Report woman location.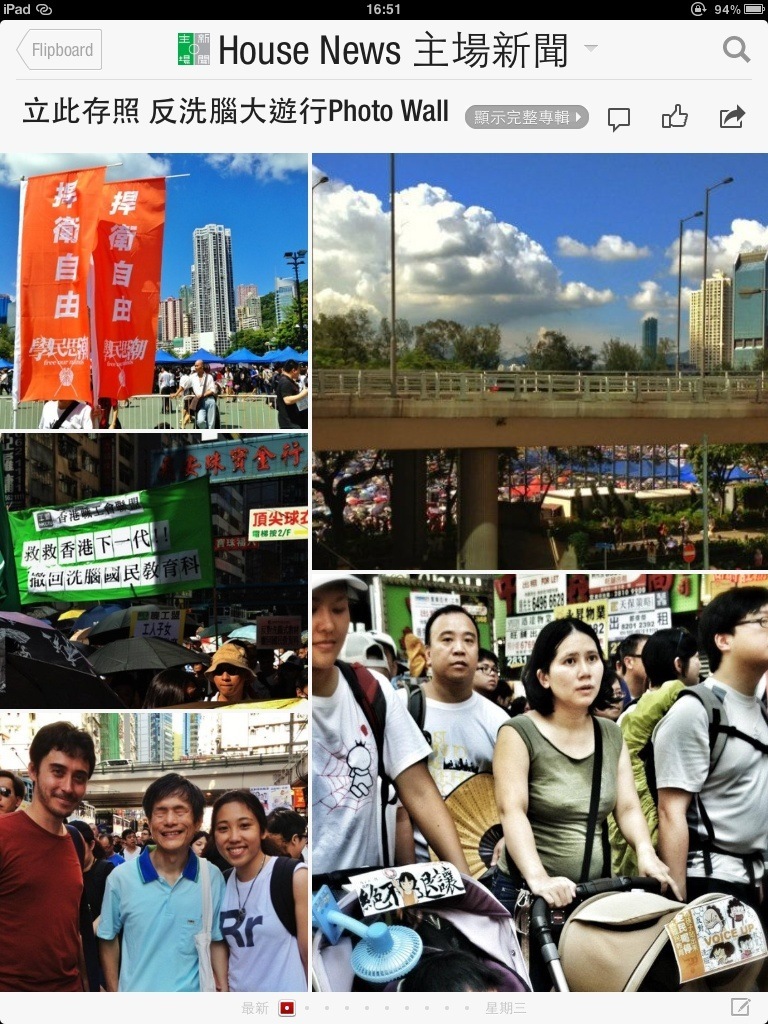
Report: 502,618,650,931.
